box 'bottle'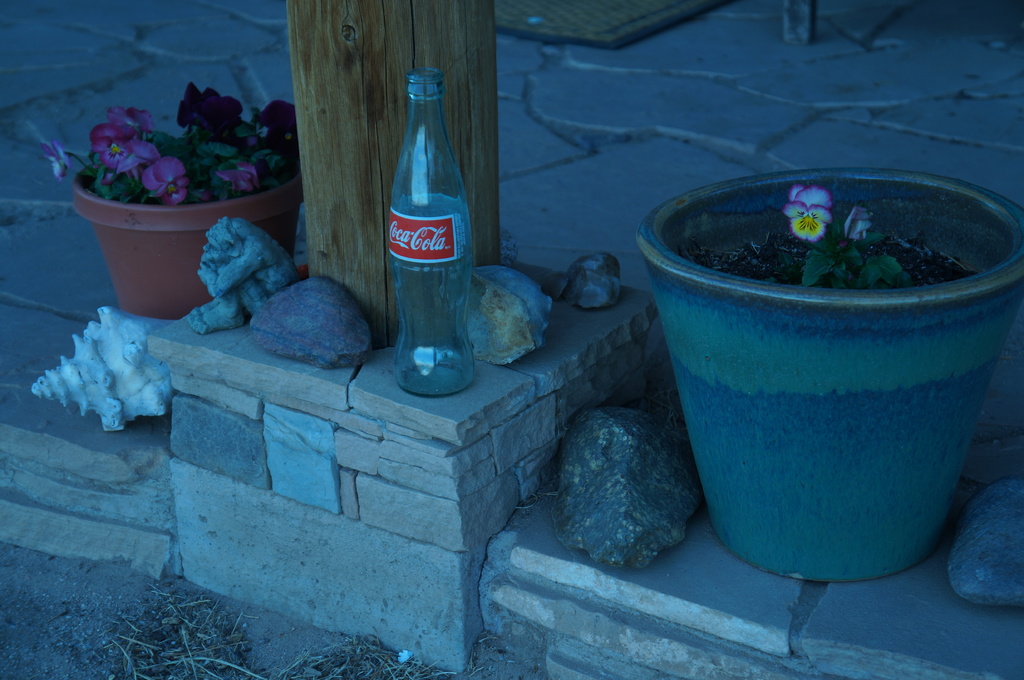
372 59 482 367
